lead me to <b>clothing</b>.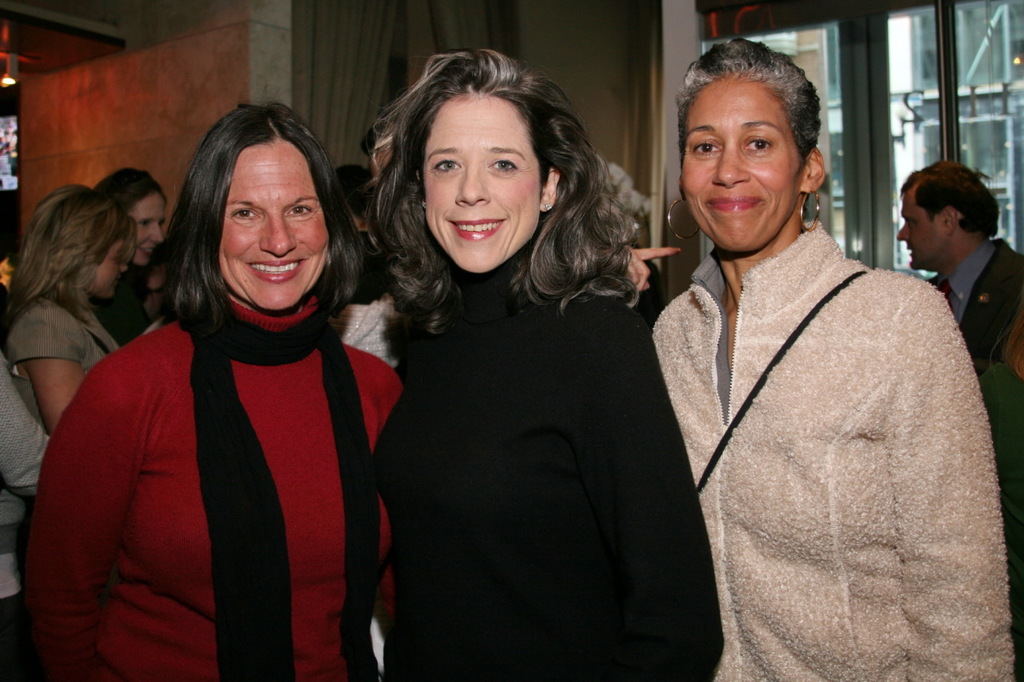
Lead to rect(91, 260, 154, 349).
